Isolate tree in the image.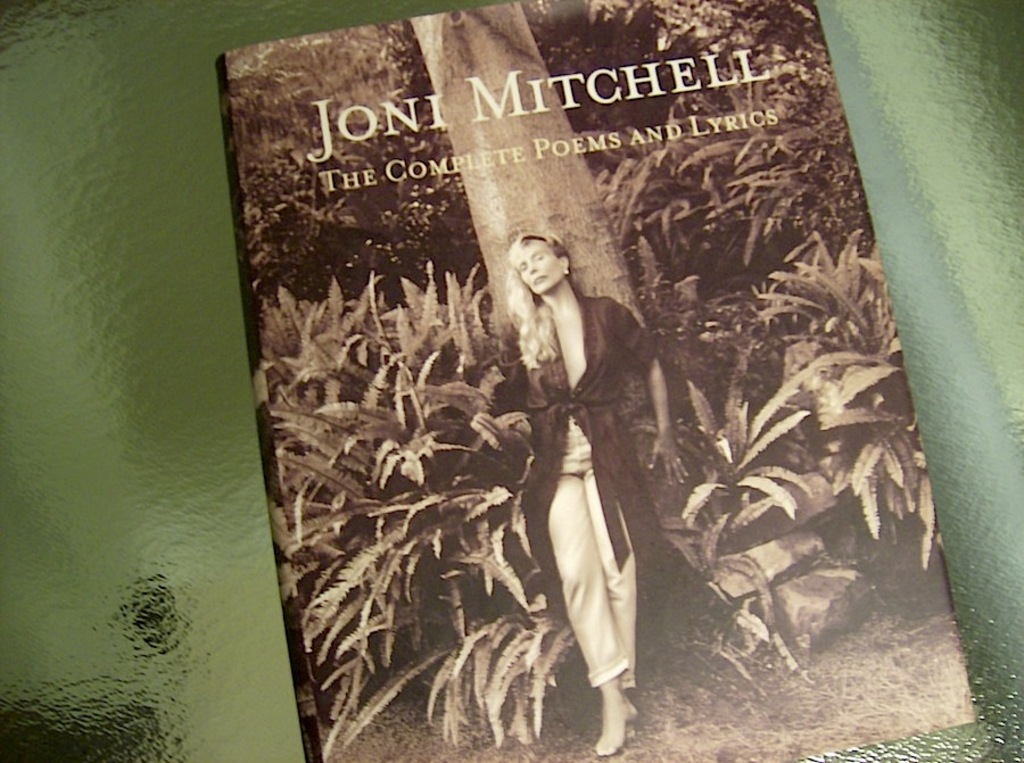
Isolated region: crop(406, 0, 646, 349).
